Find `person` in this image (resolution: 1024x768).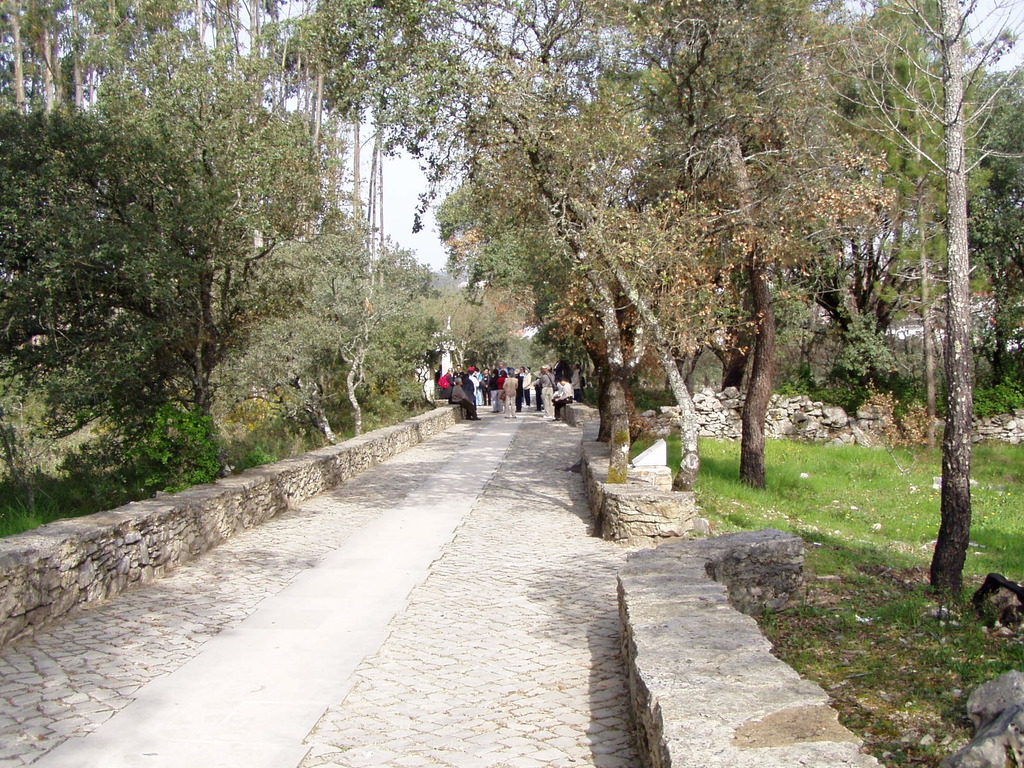
rect(552, 372, 578, 418).
